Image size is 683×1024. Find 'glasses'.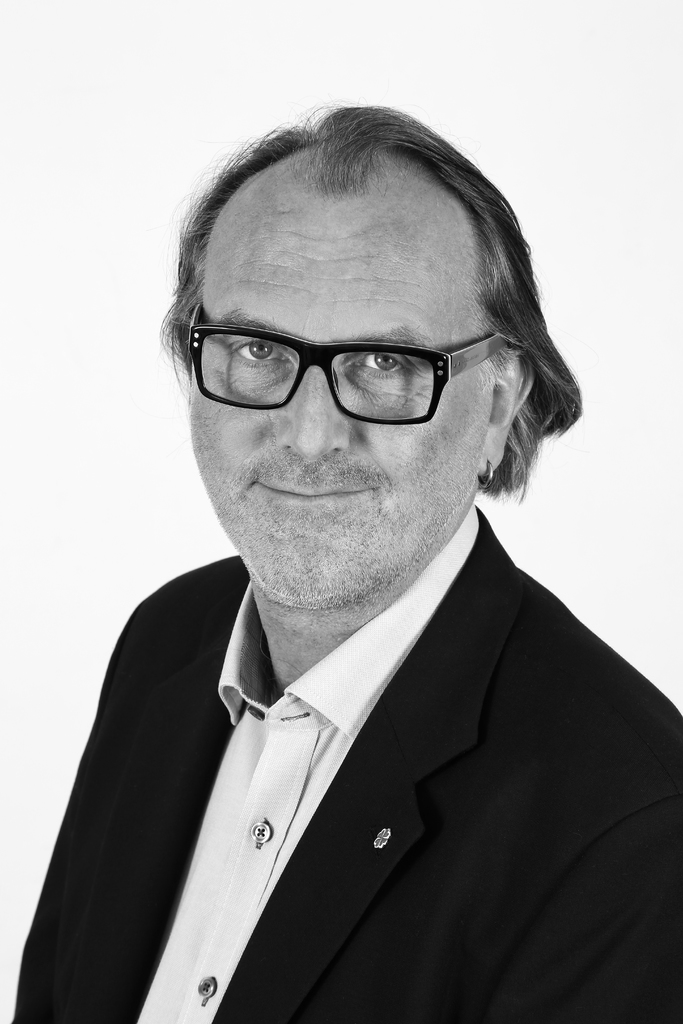
(x1=175, y1=307, x2=513, y2=419).
